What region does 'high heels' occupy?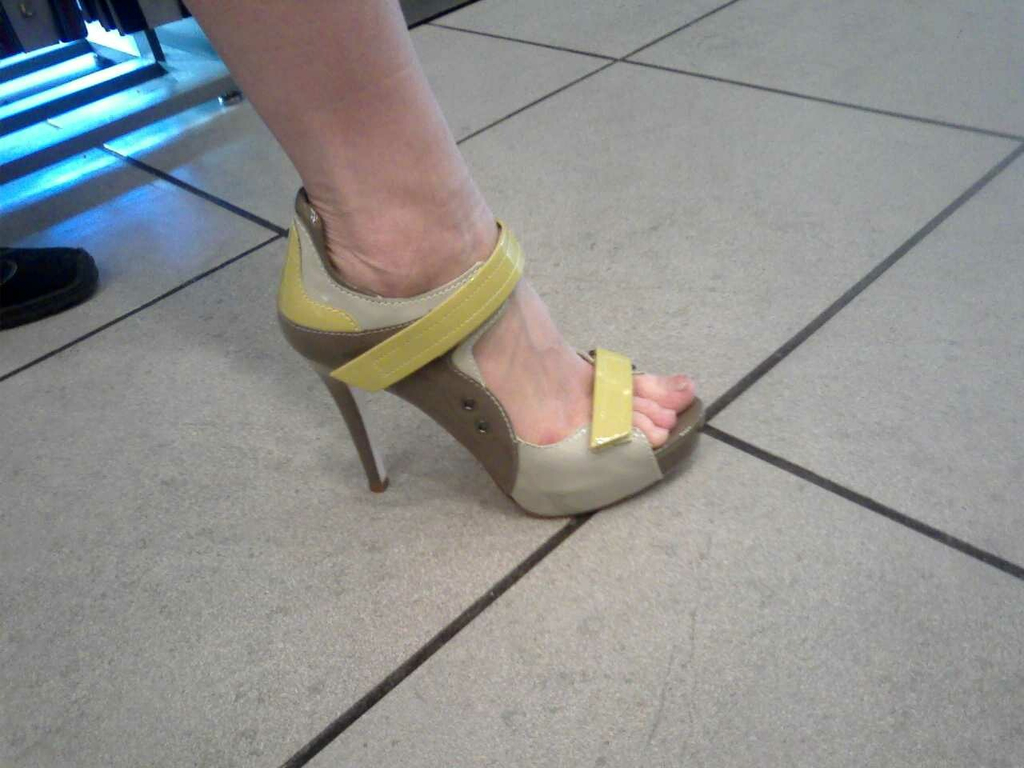
(259, 182, 700, 537).
